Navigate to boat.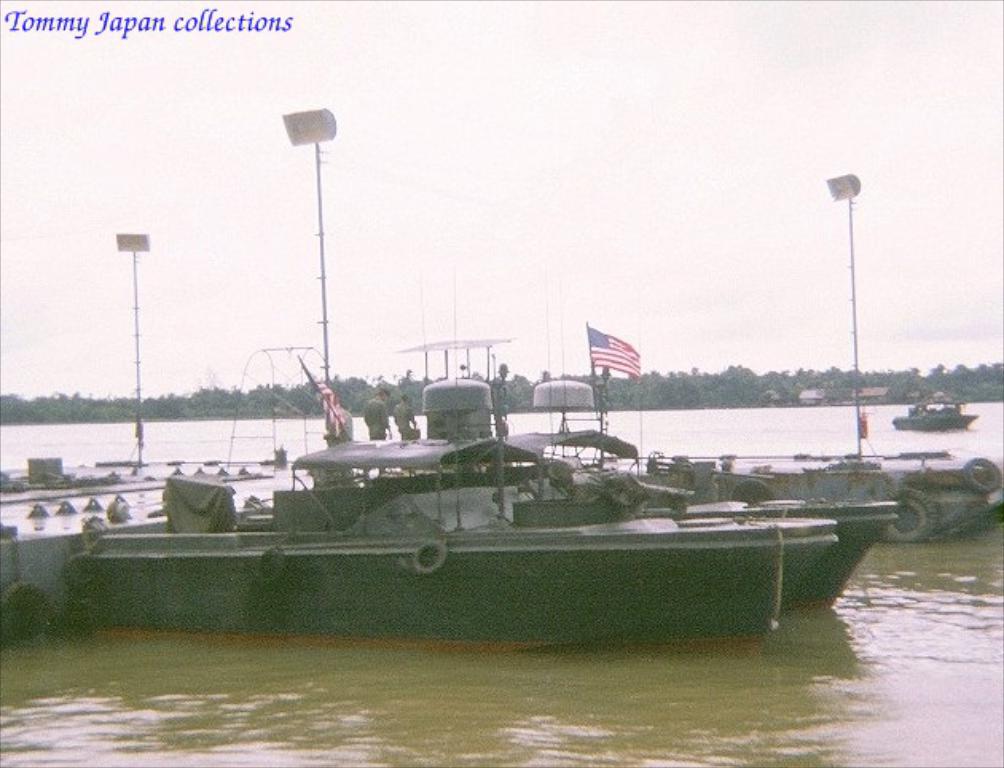
Navigation target: region(64, 392, 833, 652).
